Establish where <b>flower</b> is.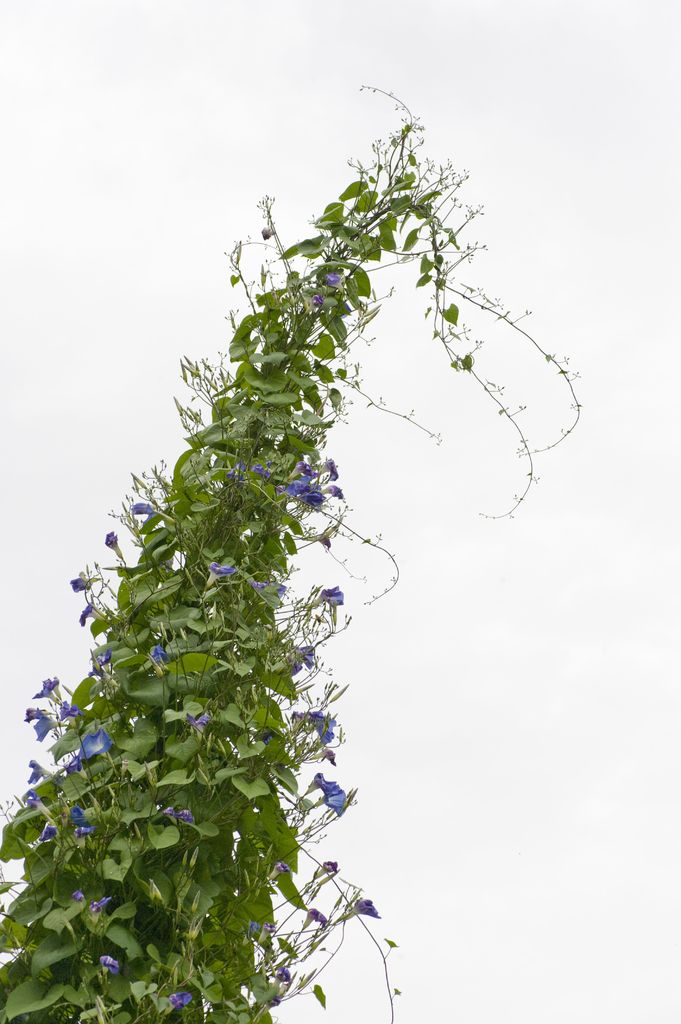
Established at (150, 646, 166, 673).
